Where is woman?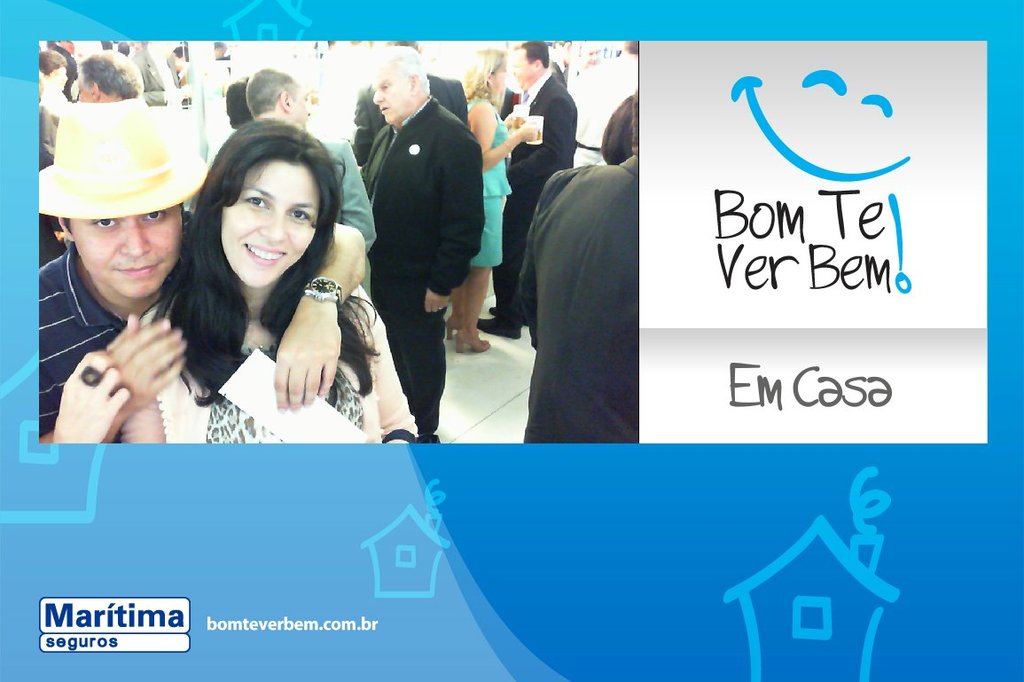
bbox=(138, 129, 378, 447).
